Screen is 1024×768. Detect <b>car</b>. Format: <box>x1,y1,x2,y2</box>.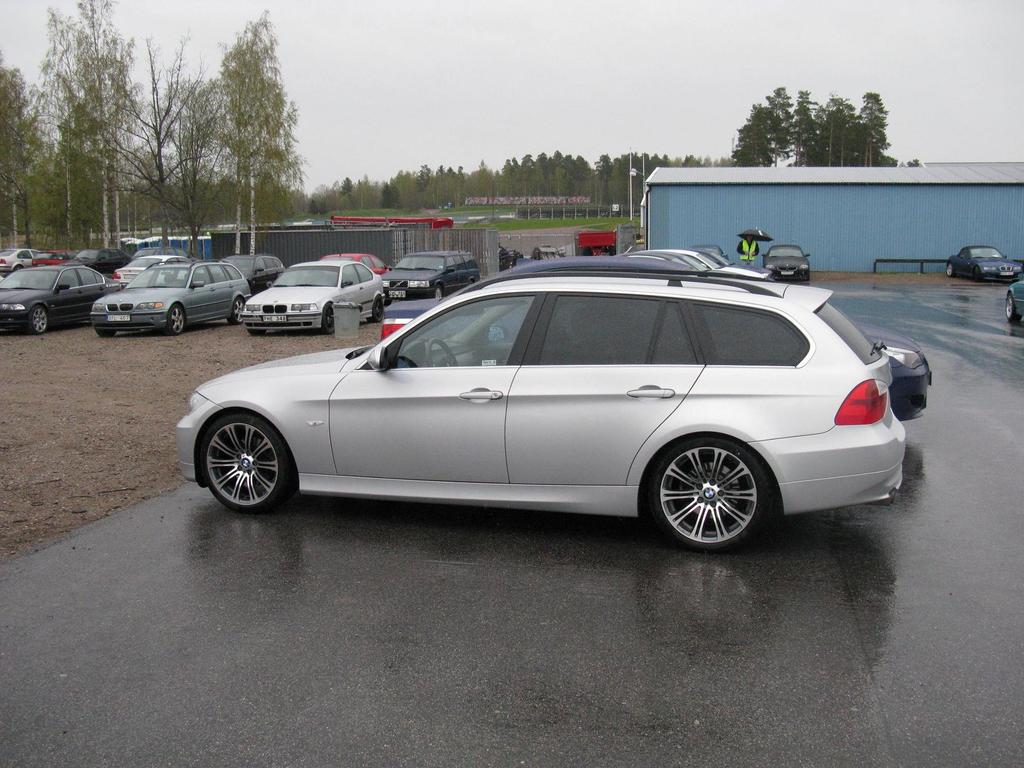
<box>1000,278,1023,318</box>.
